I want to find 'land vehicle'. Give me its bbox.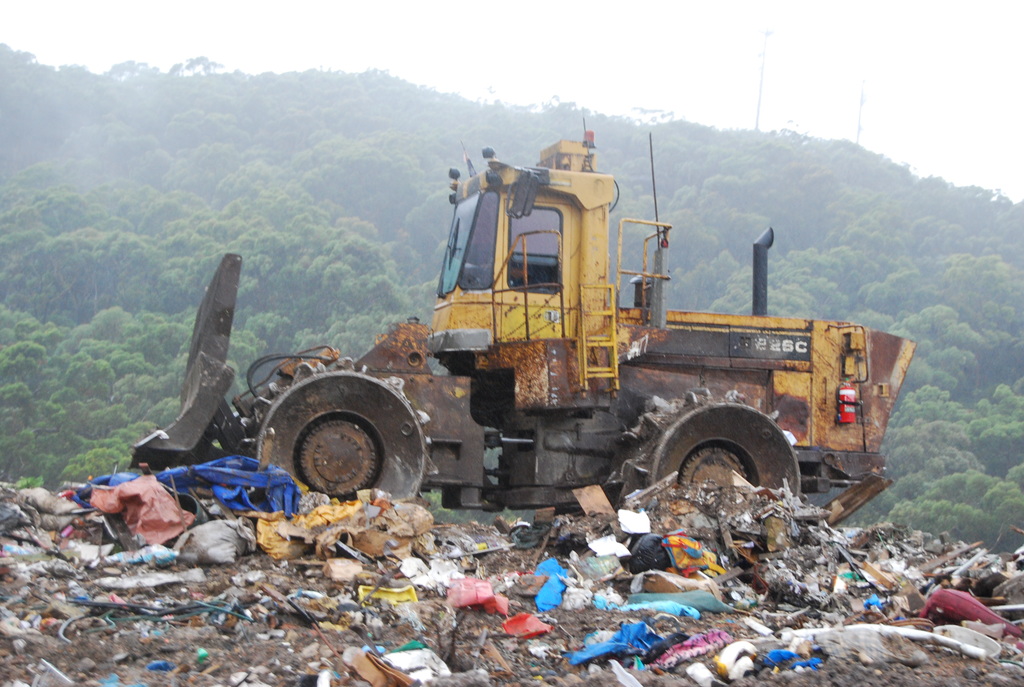
box(72, 163, 909, 530).
